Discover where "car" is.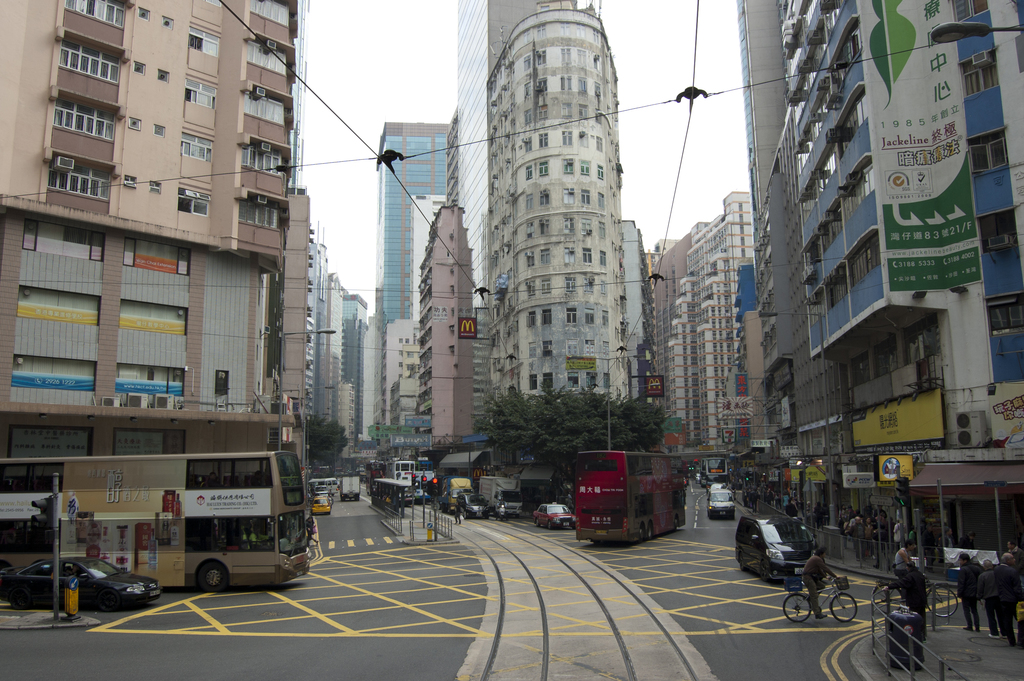
Discovered at 455, 491, 490, 520.
